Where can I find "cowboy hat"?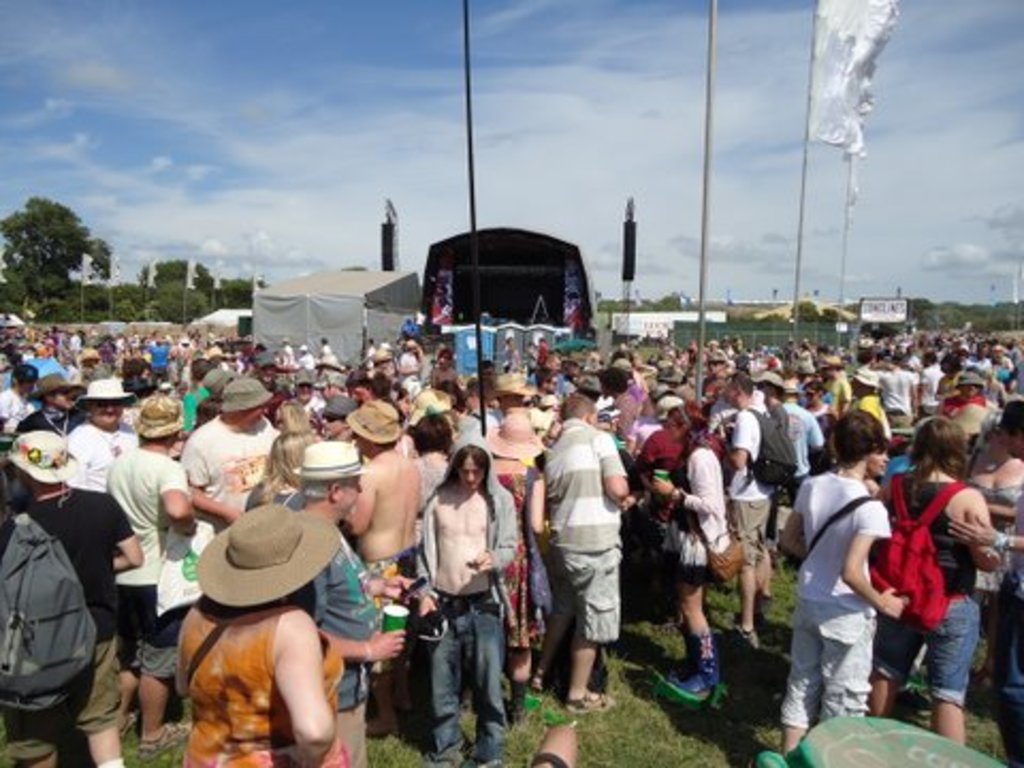
You can find it at BBox(228, 382, 271, 416).
